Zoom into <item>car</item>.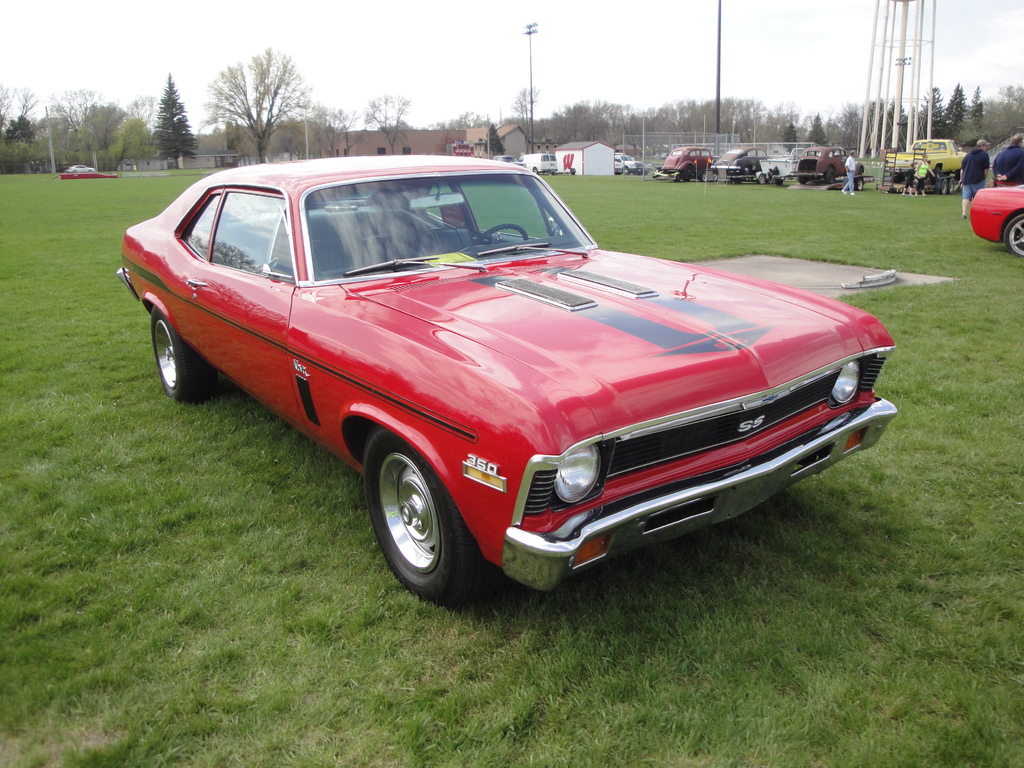
Zoom target: l=65, t=164, r=95, b=174.
